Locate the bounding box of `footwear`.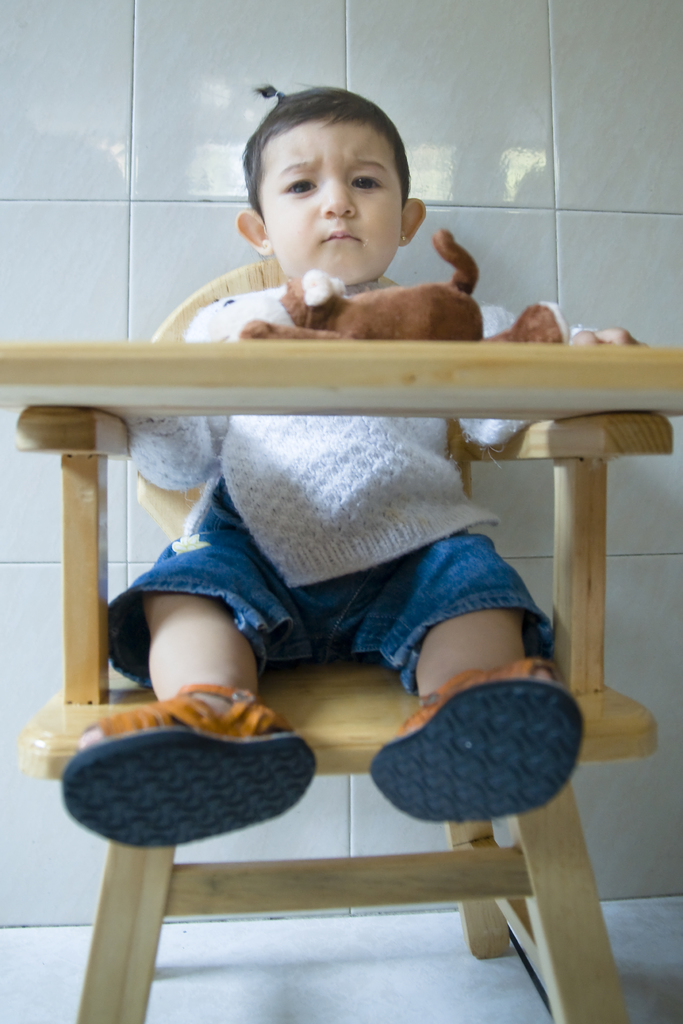
Bounding box: Rect(370, 657, 588, 826).
